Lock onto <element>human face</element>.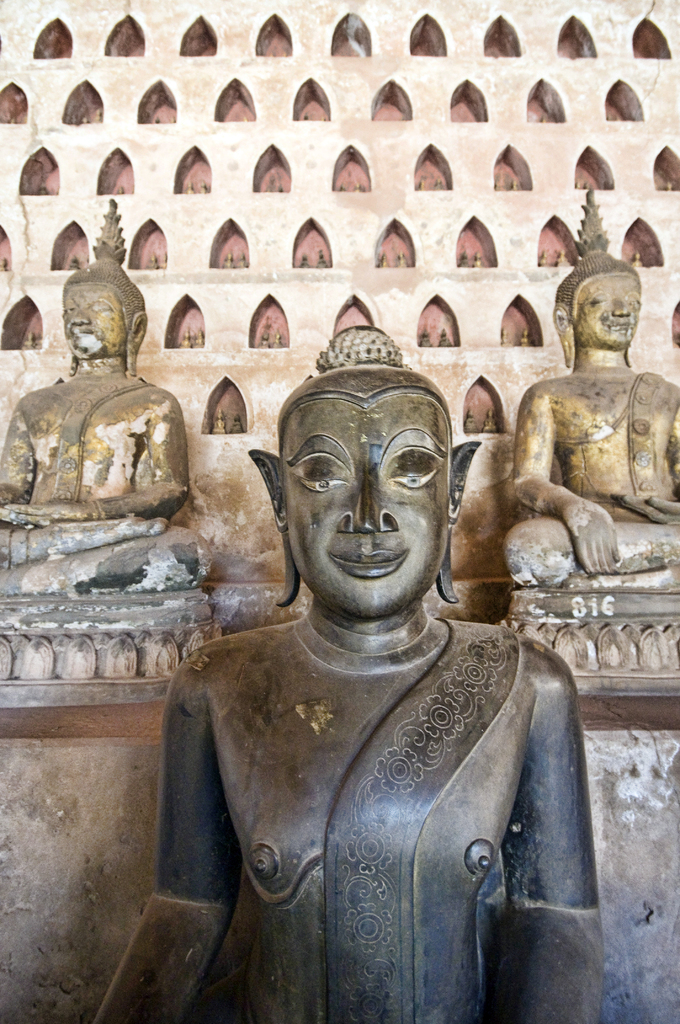
Locked: locate(278, 406, 451, 614).
